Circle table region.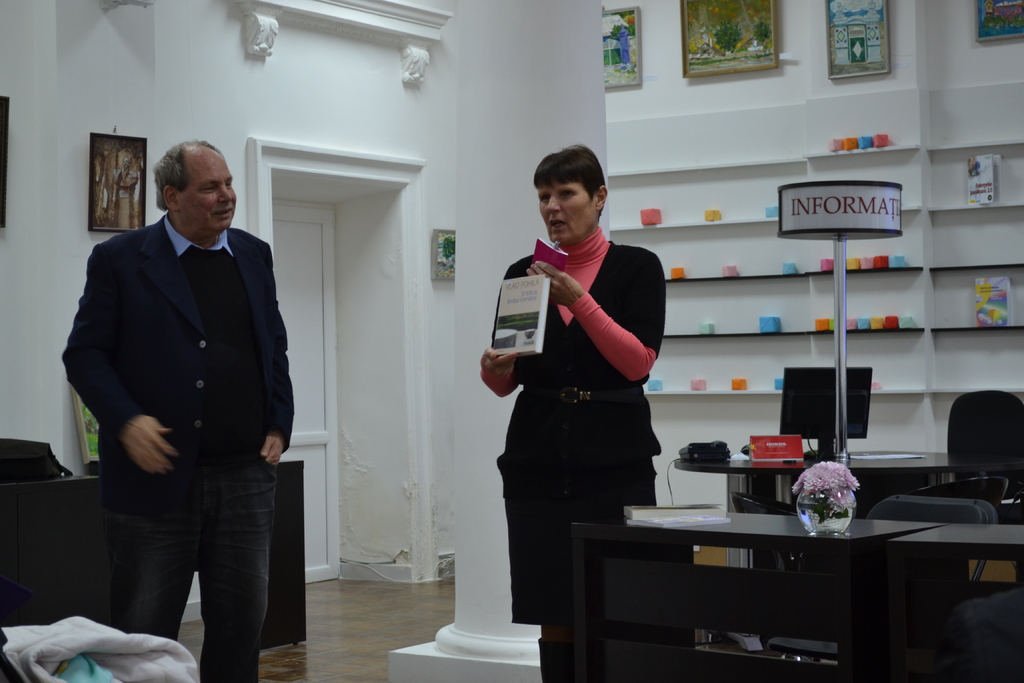
Region: left=573, top=501, right=951, bottom=629.
